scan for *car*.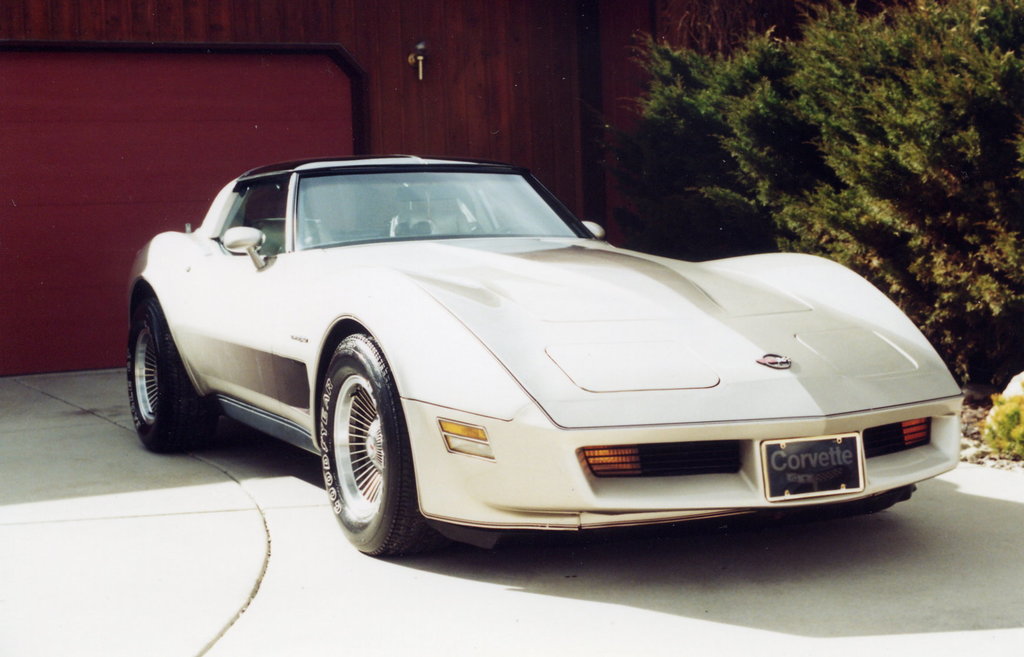
Scan result: {"left": 125, "top": 155, "right": 967, "bottom": 560}.
